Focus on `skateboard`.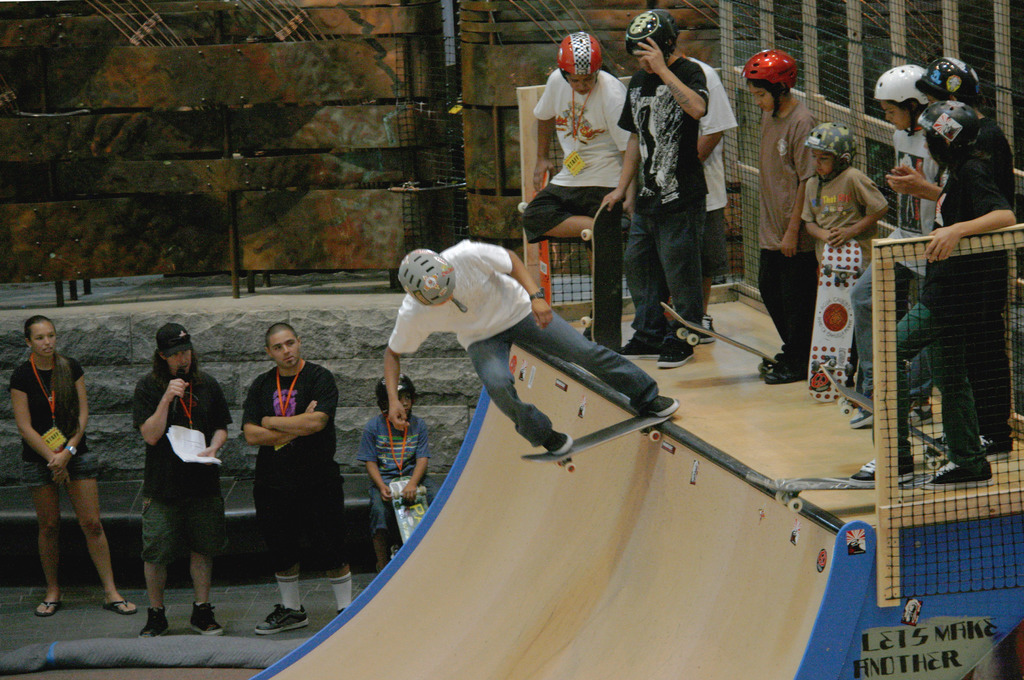
Focused at crop(745, 465, 936, 512).
